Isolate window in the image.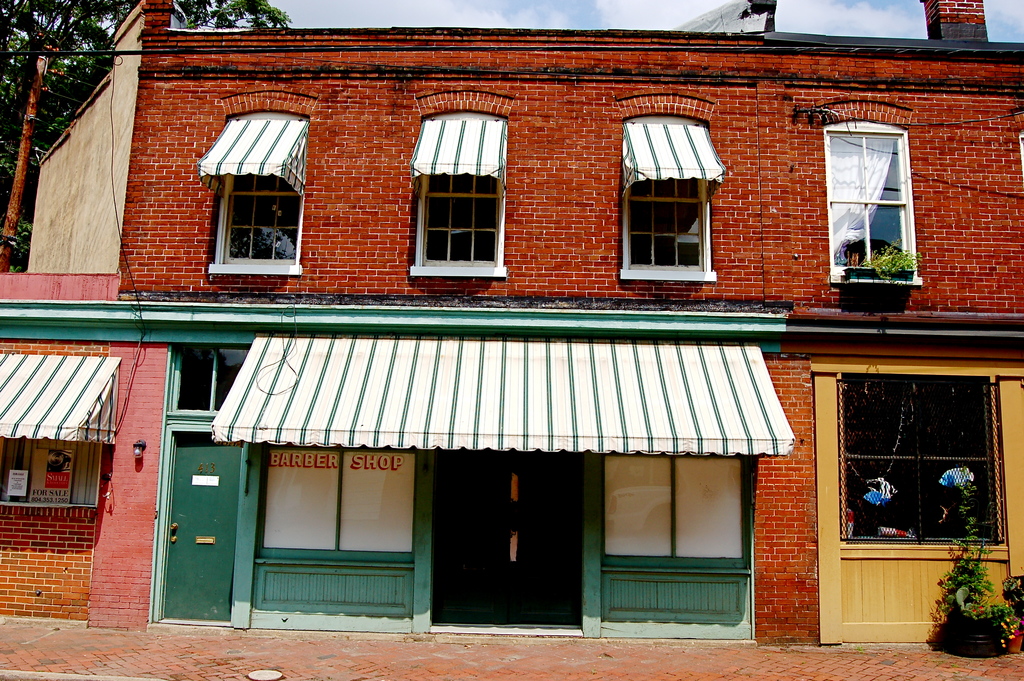
Isolated region: left=255, top=443, right=417, bottom=568.
